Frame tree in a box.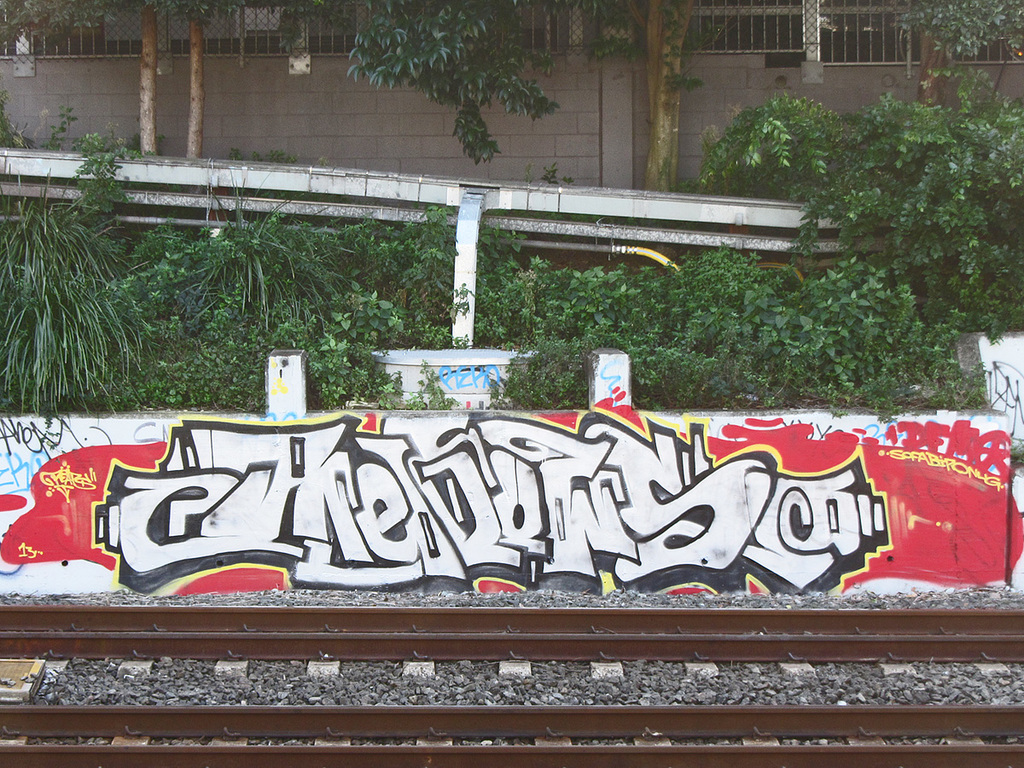
bbox=[342, 0, 706, 195].
